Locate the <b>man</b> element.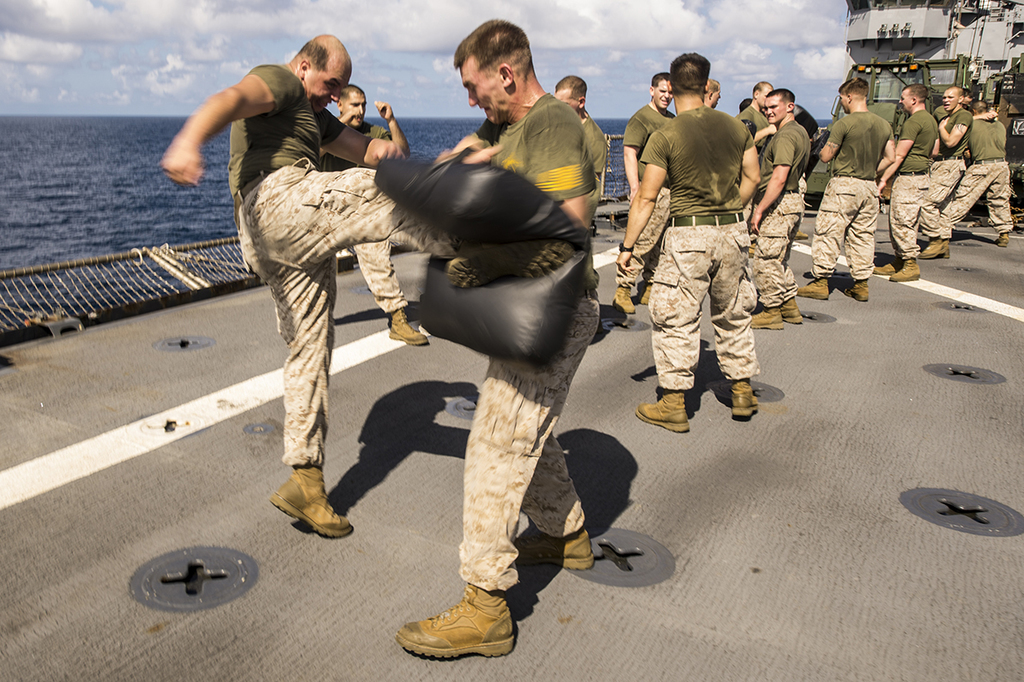
Element bbox: rect(385, 19, 606, 661).
